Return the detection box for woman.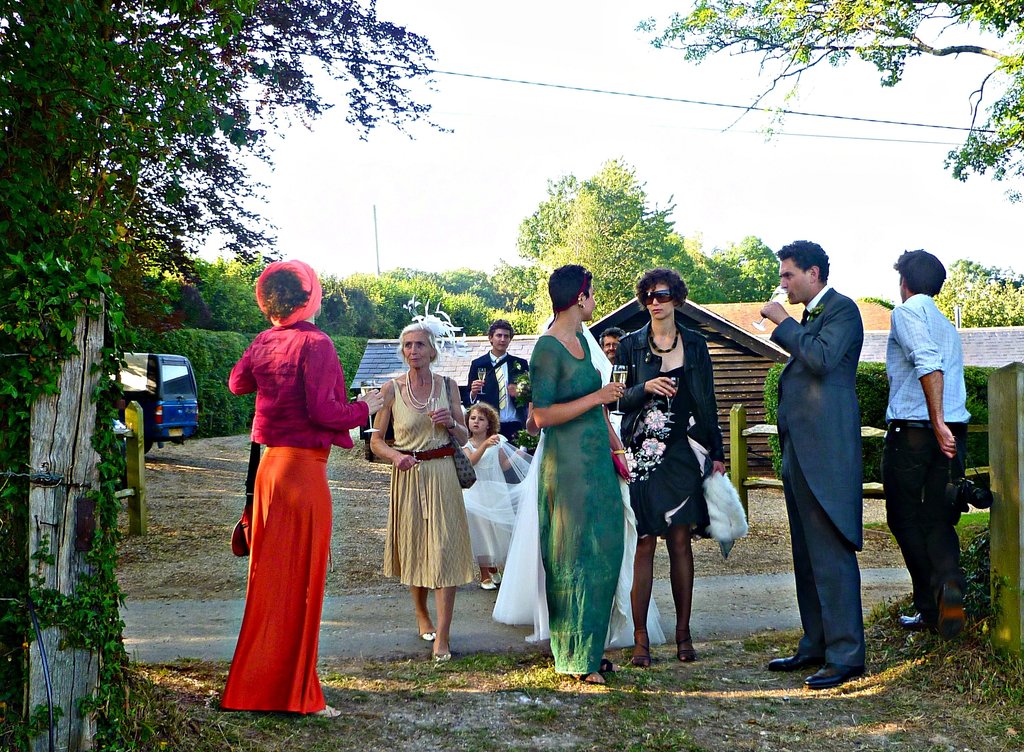
box=[529, 263, 622, 685].
